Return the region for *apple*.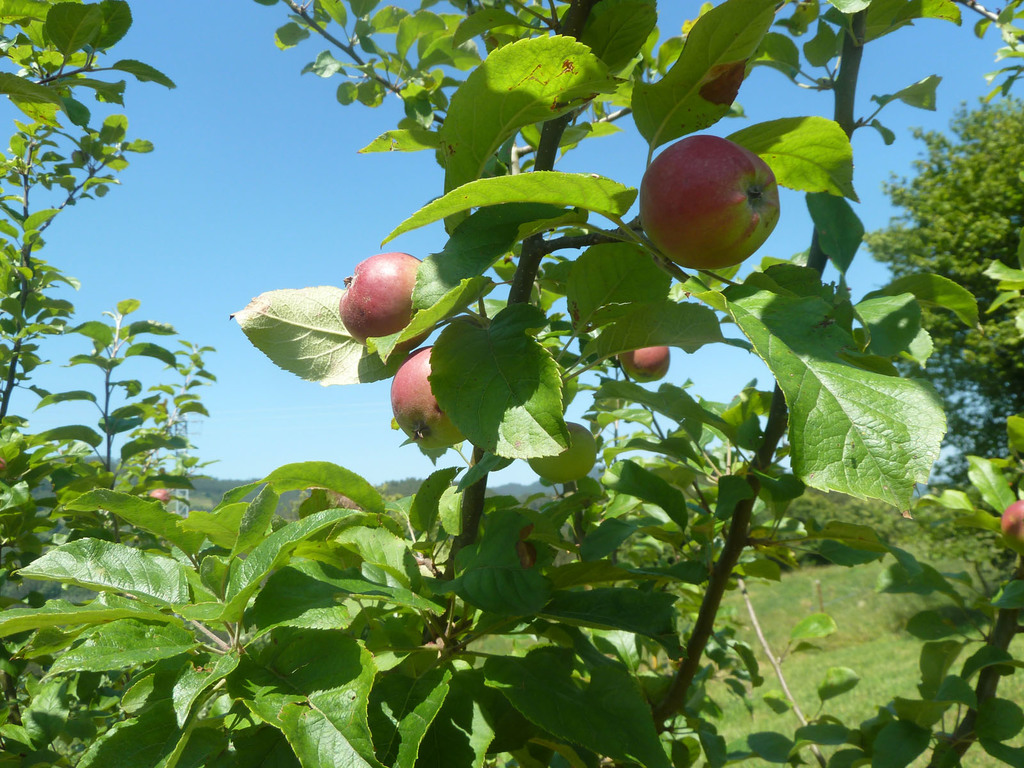
detection(999, 499, 1023, 543).
